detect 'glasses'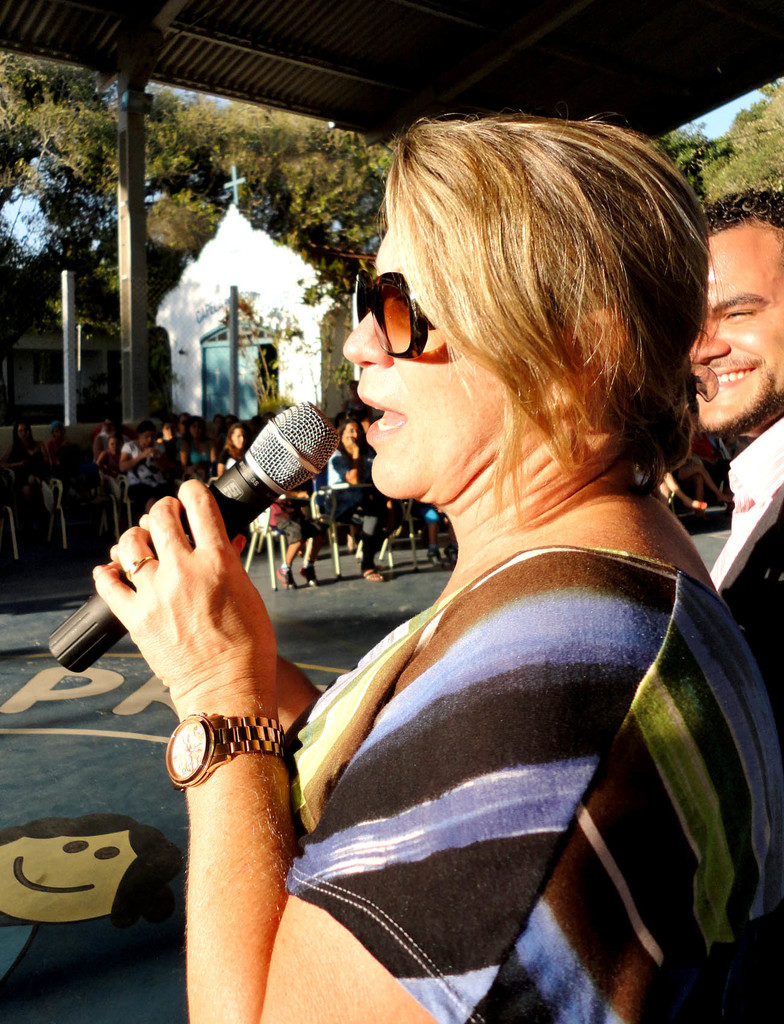
<bbox>337, 264, 490, 356</bbox>
